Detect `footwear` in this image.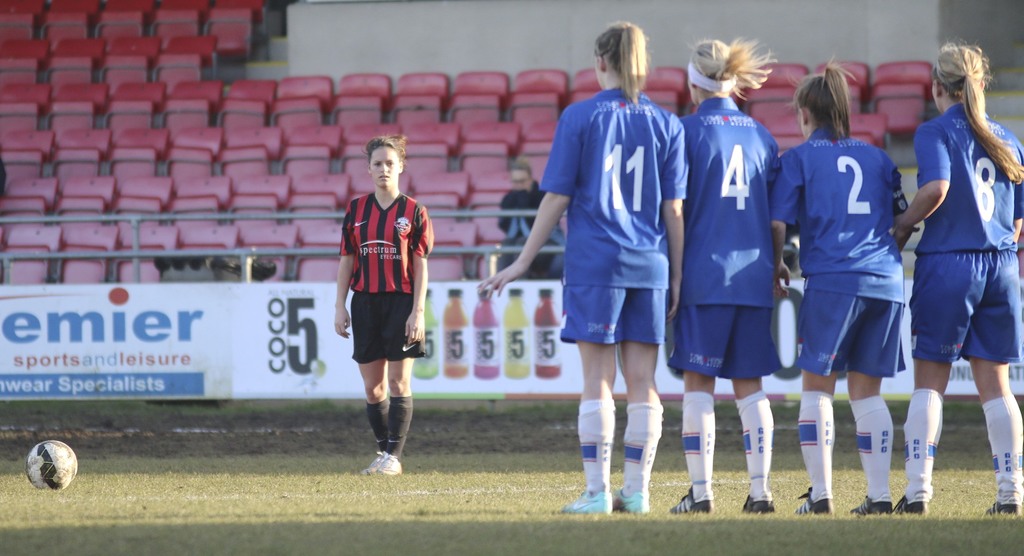
Detection: box=[665, 485, 716, 510].
